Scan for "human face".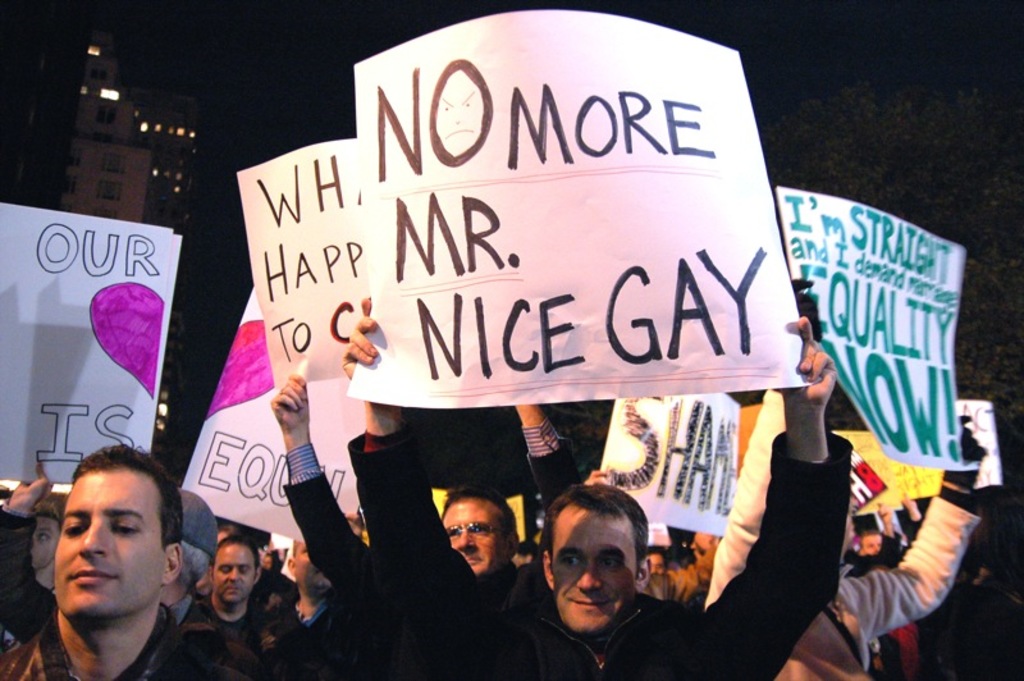
Scan result: locate(60, 467, 168, 626).
